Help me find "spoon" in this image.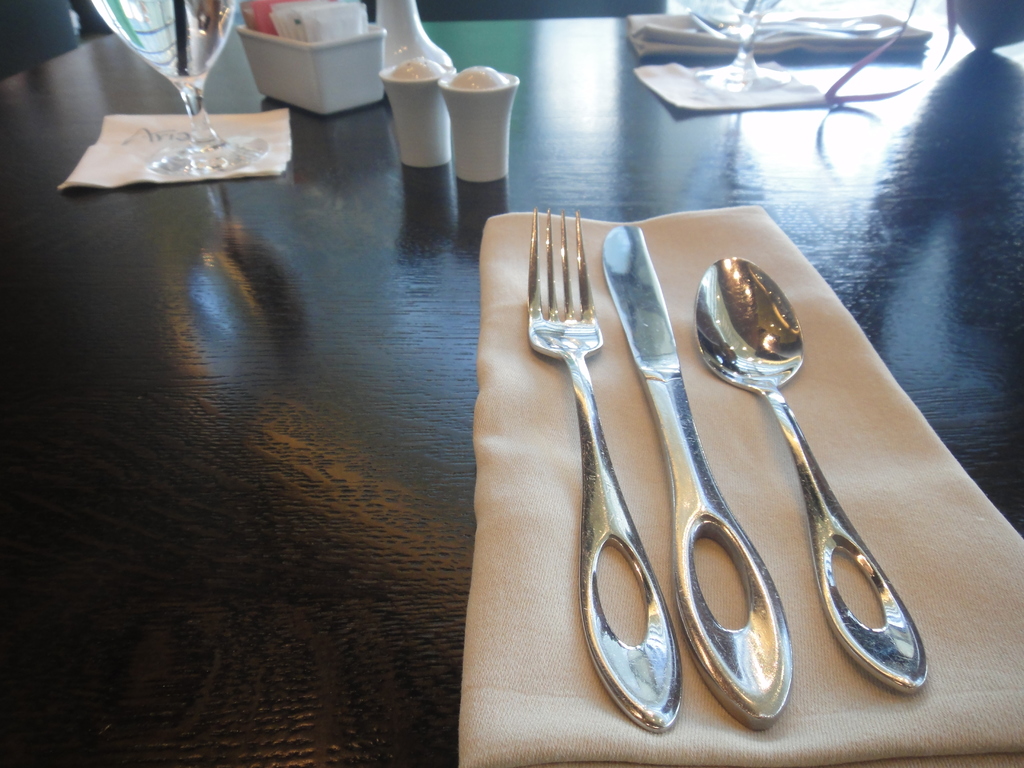
Found it: [x1=692, y1=254, x2=927, y2=693].
